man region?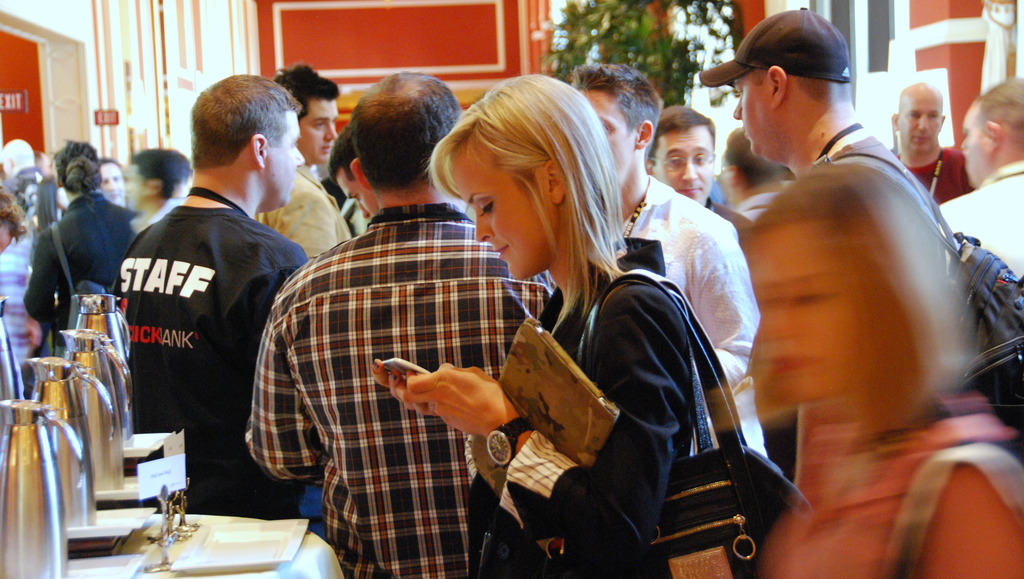
[x1=932, y1=79, x2=1023, y2=289]
